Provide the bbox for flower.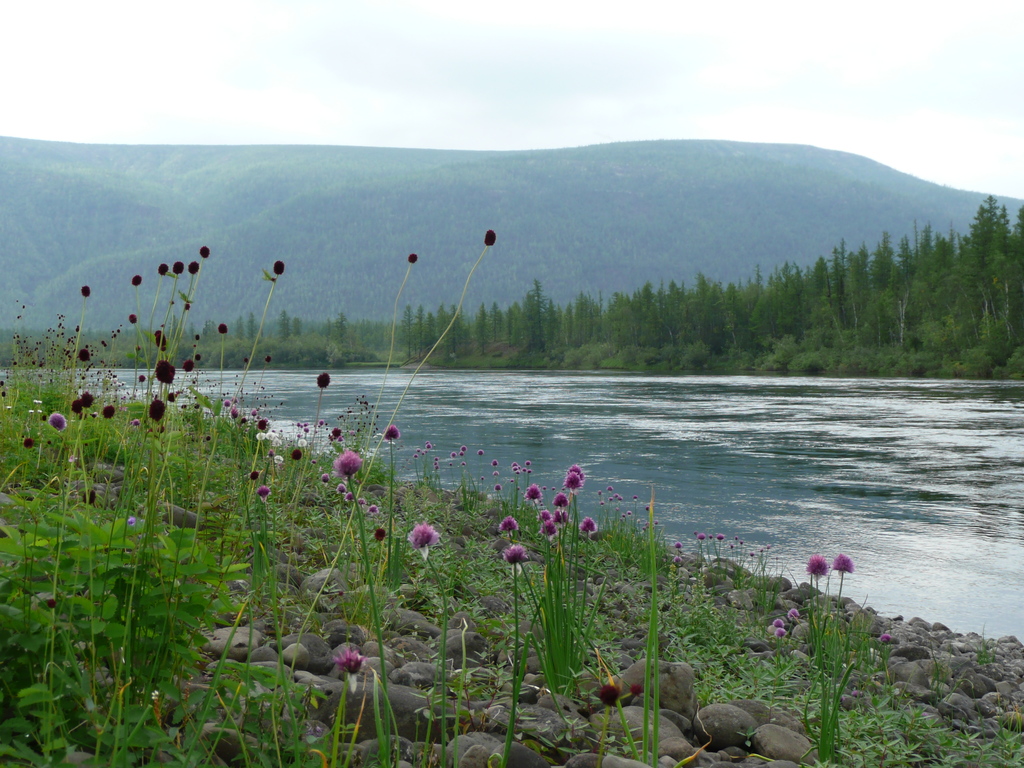
crop(740, 543, 746, 545).
